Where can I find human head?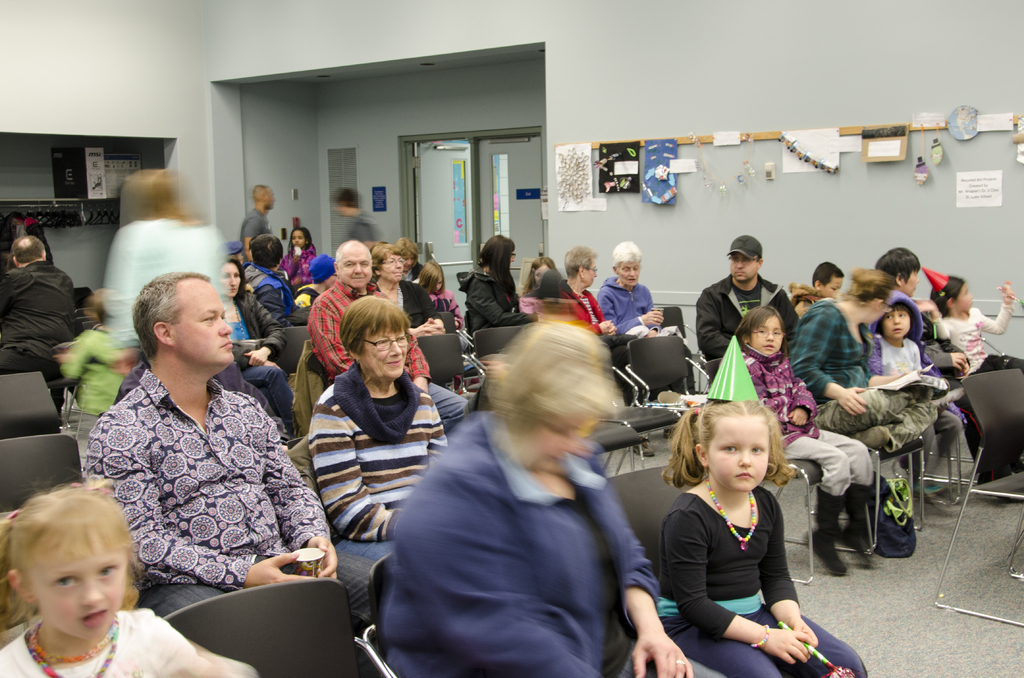
You can find it at 530/252/555/287.
